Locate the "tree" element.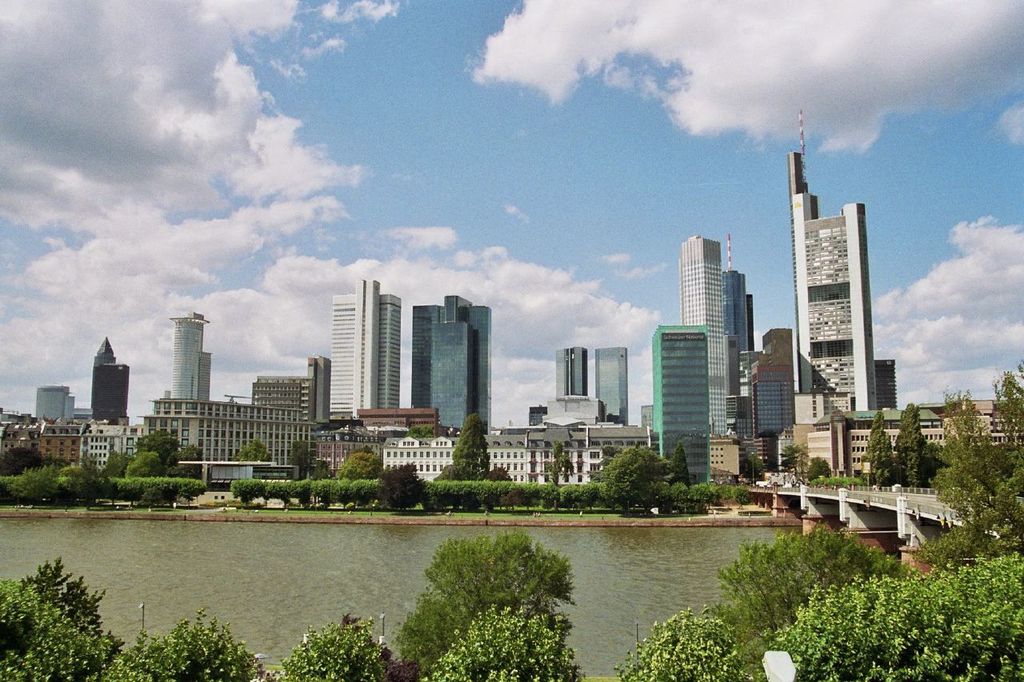
Element bbox: (158,452,199,481).
